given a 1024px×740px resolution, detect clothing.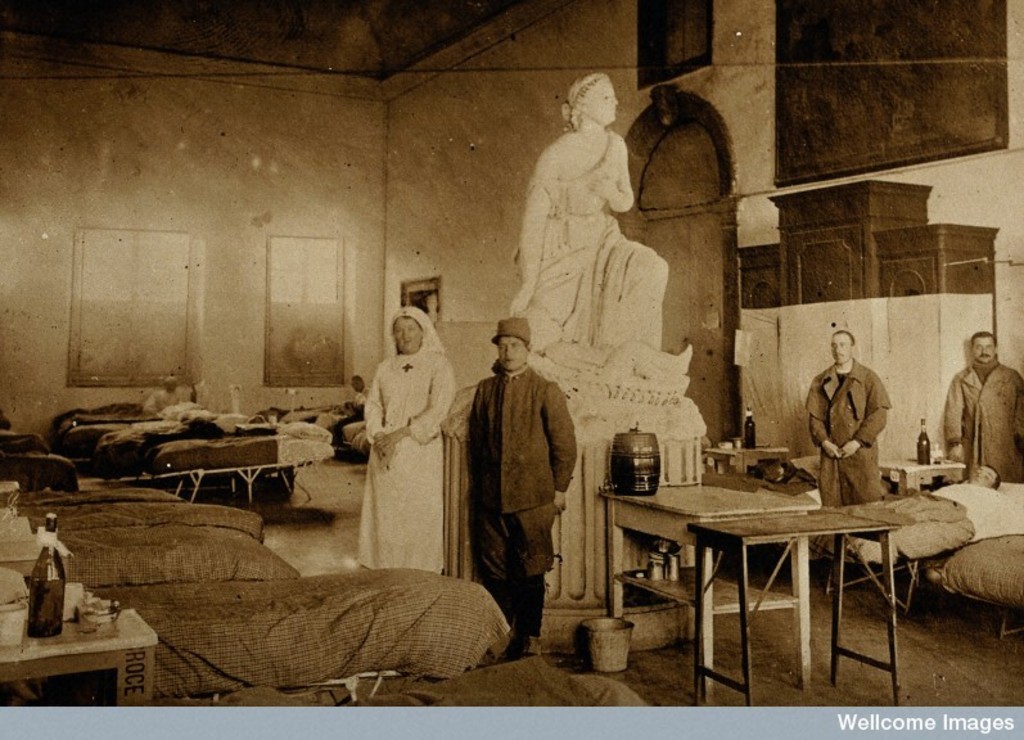
(854,468,1019,546).
